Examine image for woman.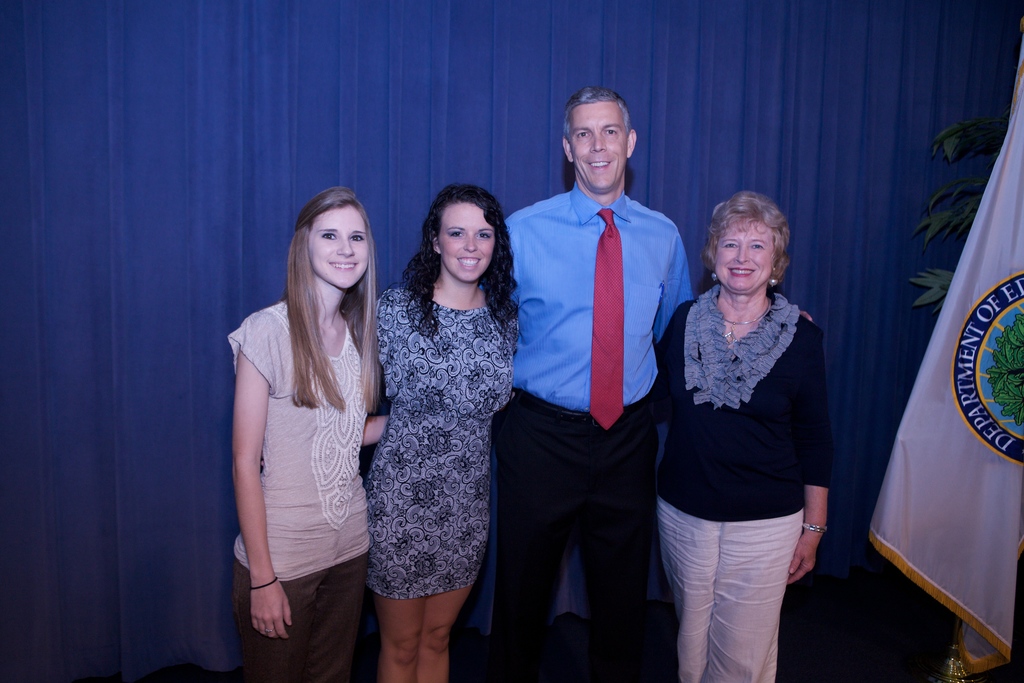
Examination result: (x1=356, y1=179, x2=515, y2=682).
